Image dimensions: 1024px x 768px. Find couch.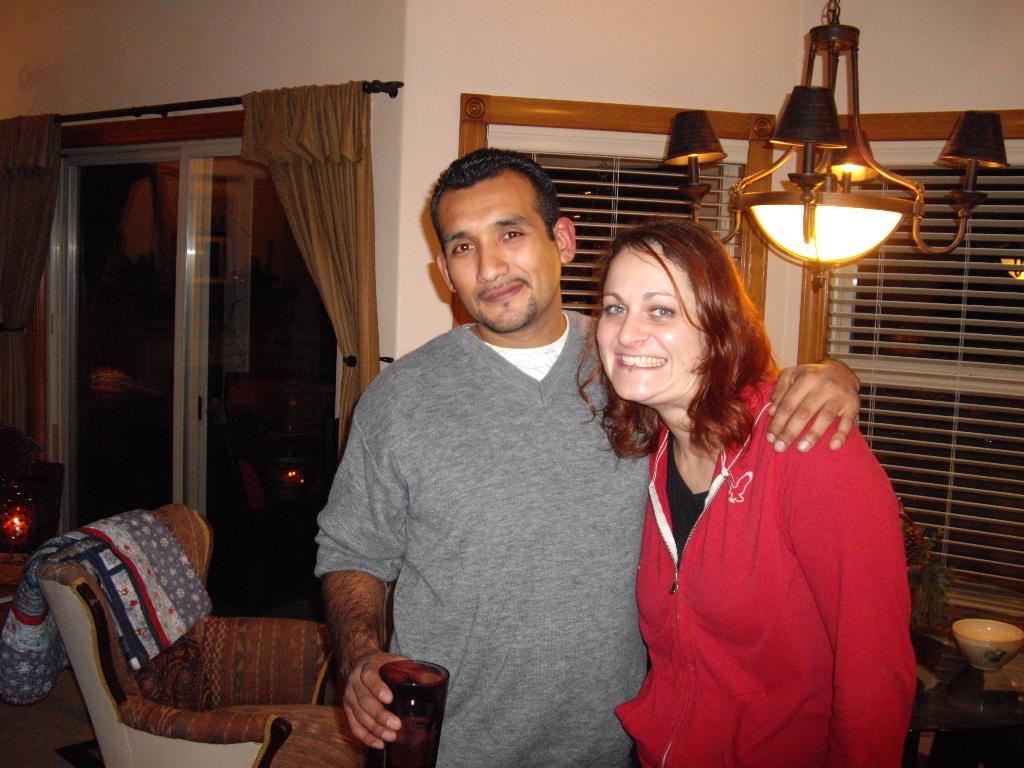
Rect(31, 445, 347, 755).
